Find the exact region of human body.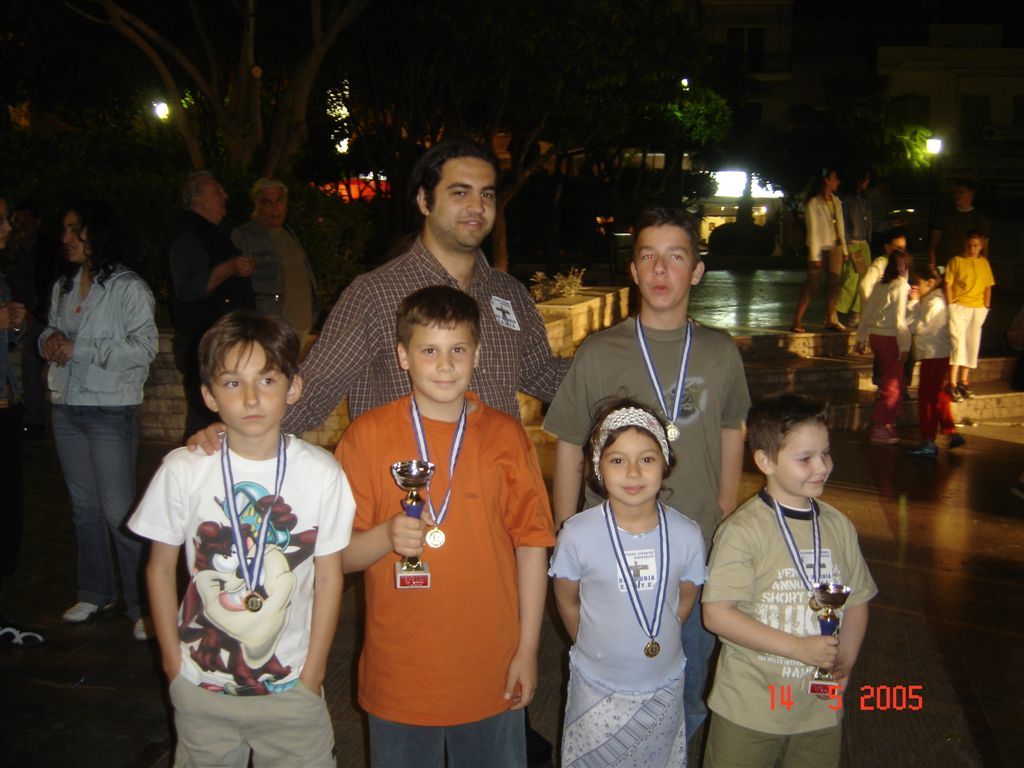
Exact region: Rect(328, 394, 560, 767).
